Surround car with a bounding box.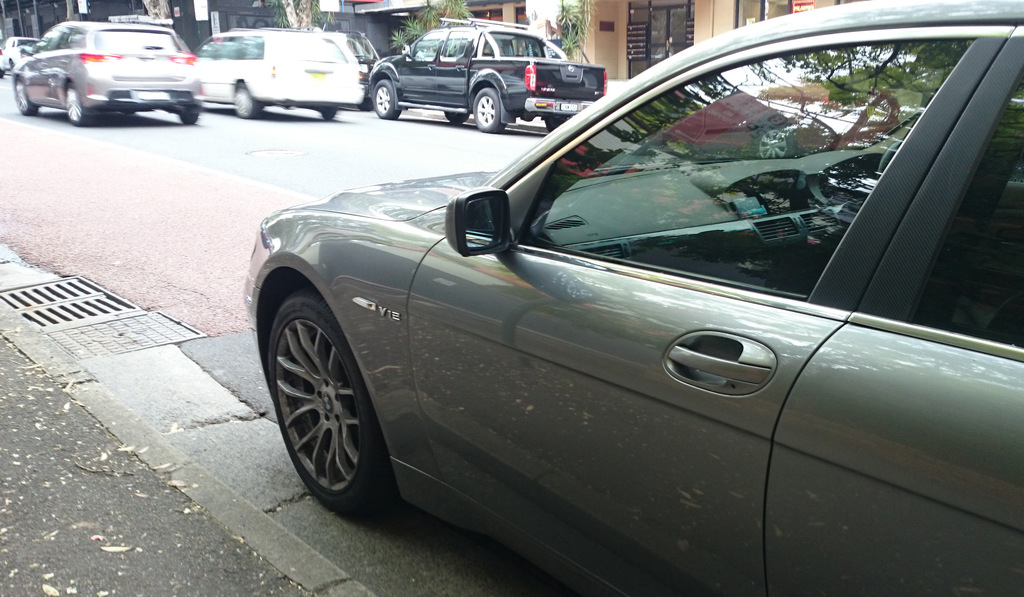
left=344, top=33, right=378, bottom=110.
